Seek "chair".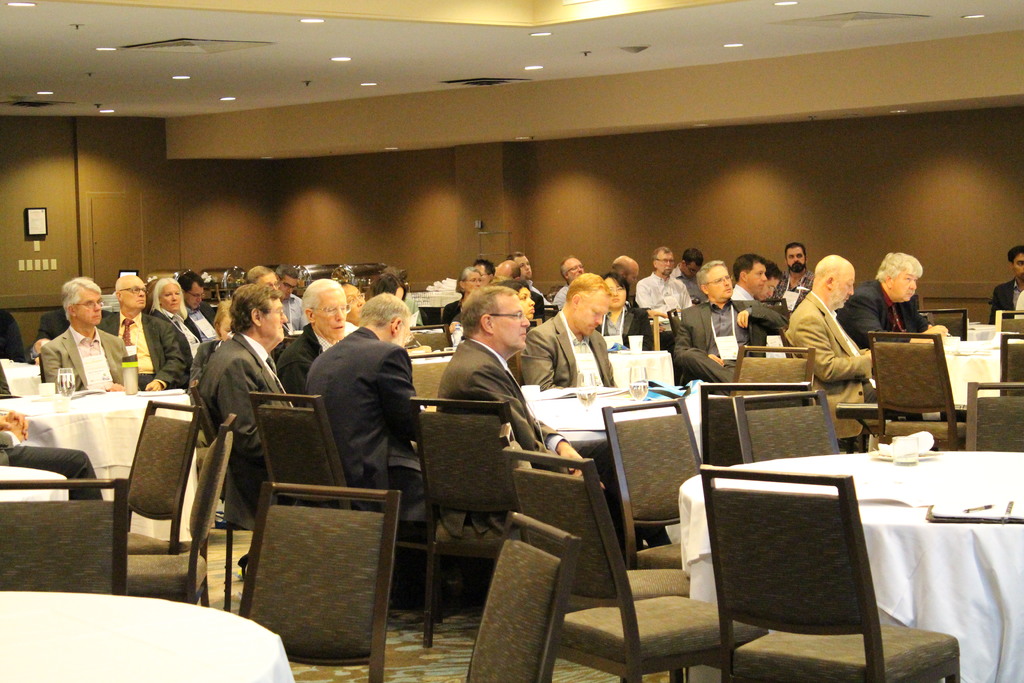
(left=406, top=353, right=453, bottom=398).
